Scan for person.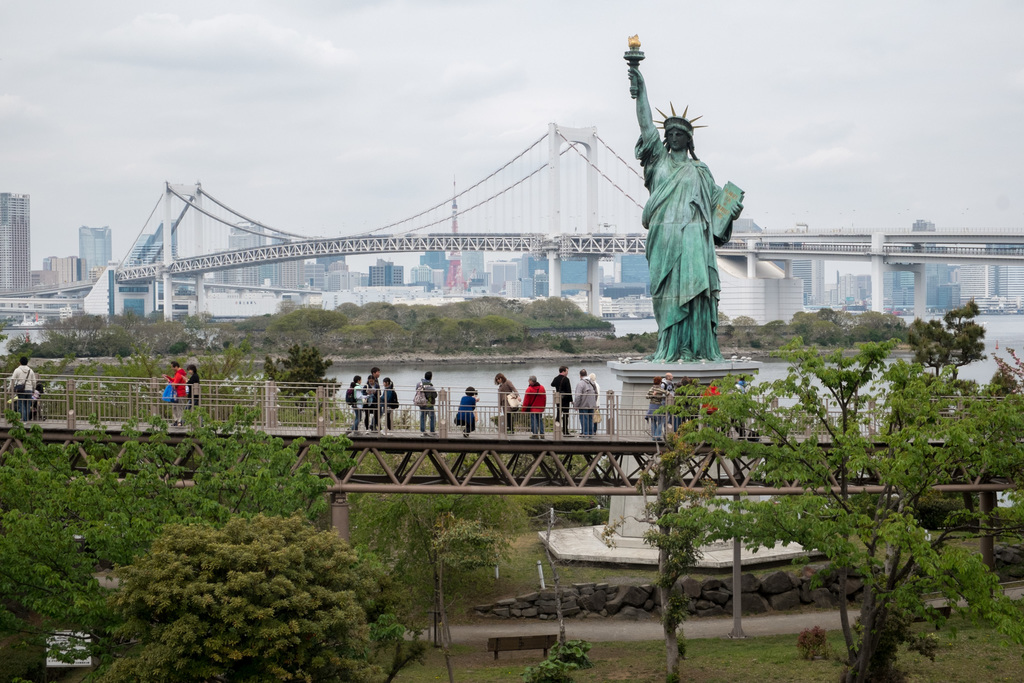
Scan result: {"x1": 336, "y1": 374, "x2": 366, "y2": 438}.
